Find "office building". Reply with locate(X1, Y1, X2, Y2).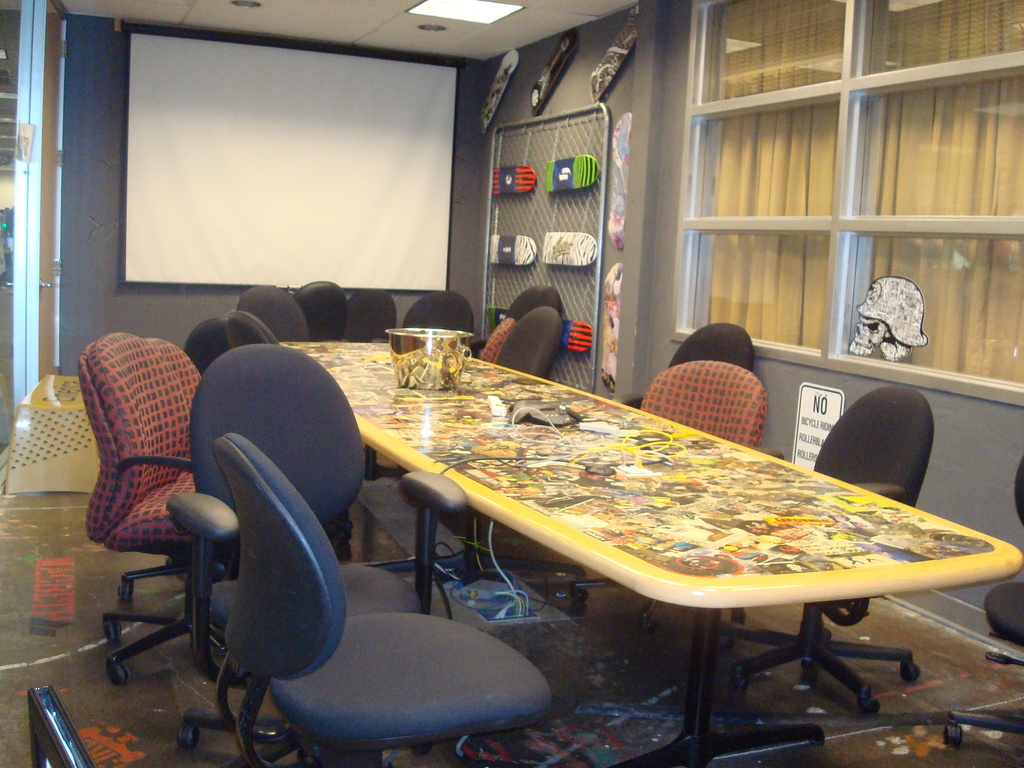
locate(115, 38, 1023, 766).
